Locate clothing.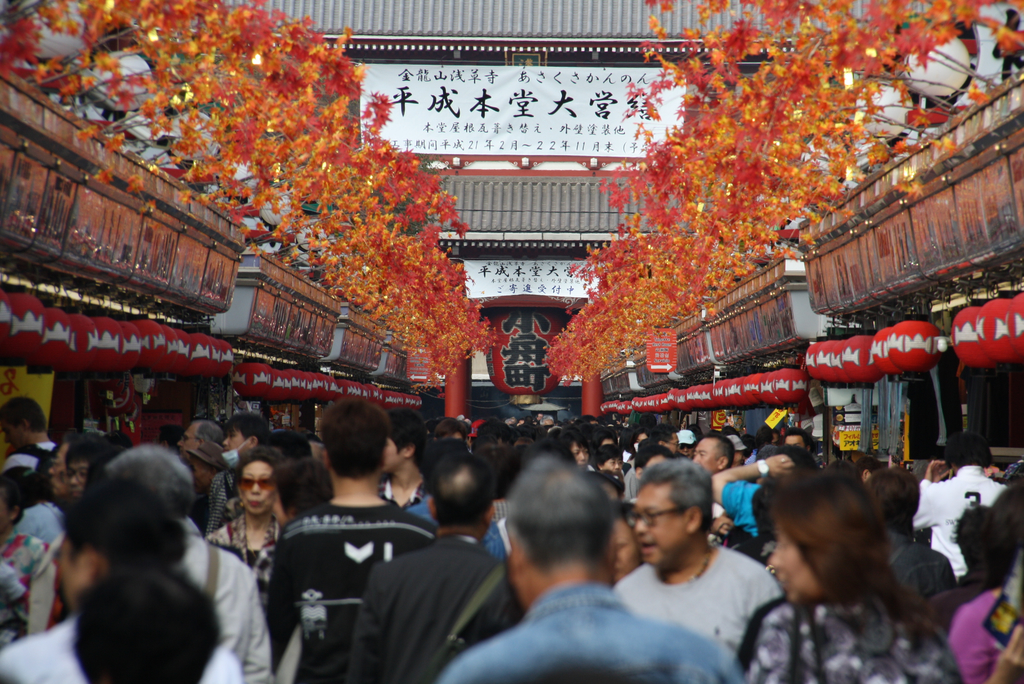
Bounding box: [347,532,525,683].
